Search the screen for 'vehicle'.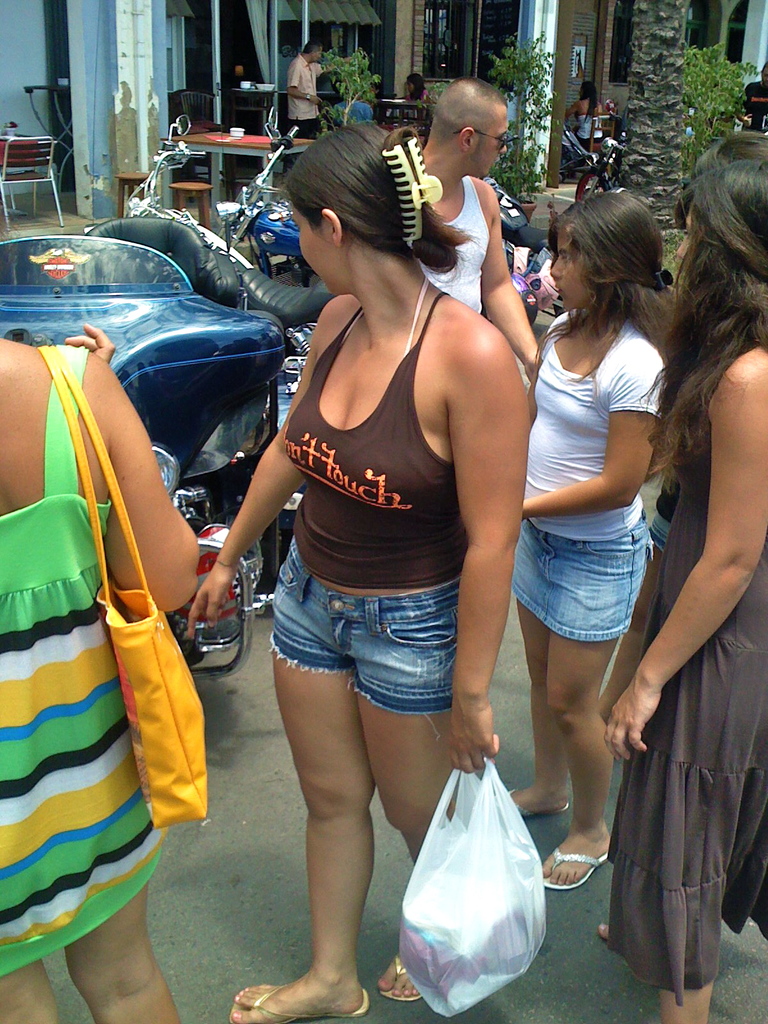
Found at <box>213,109,321,290</box>.
